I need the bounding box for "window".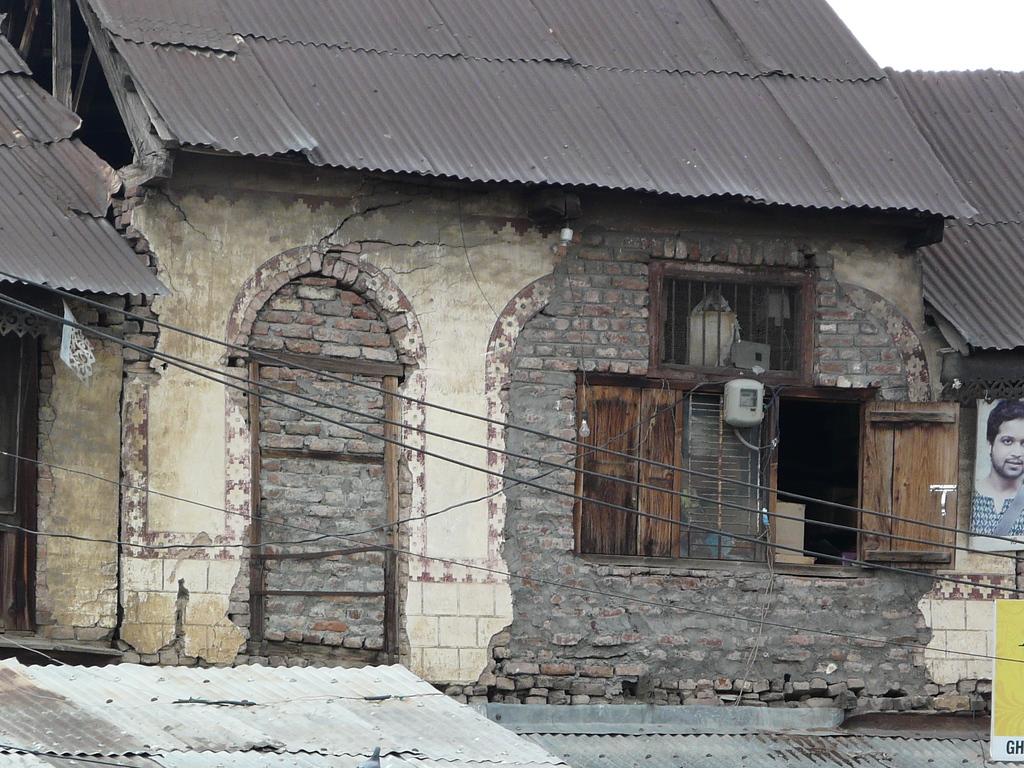
Here it is: 647, 254, 810, 389.
